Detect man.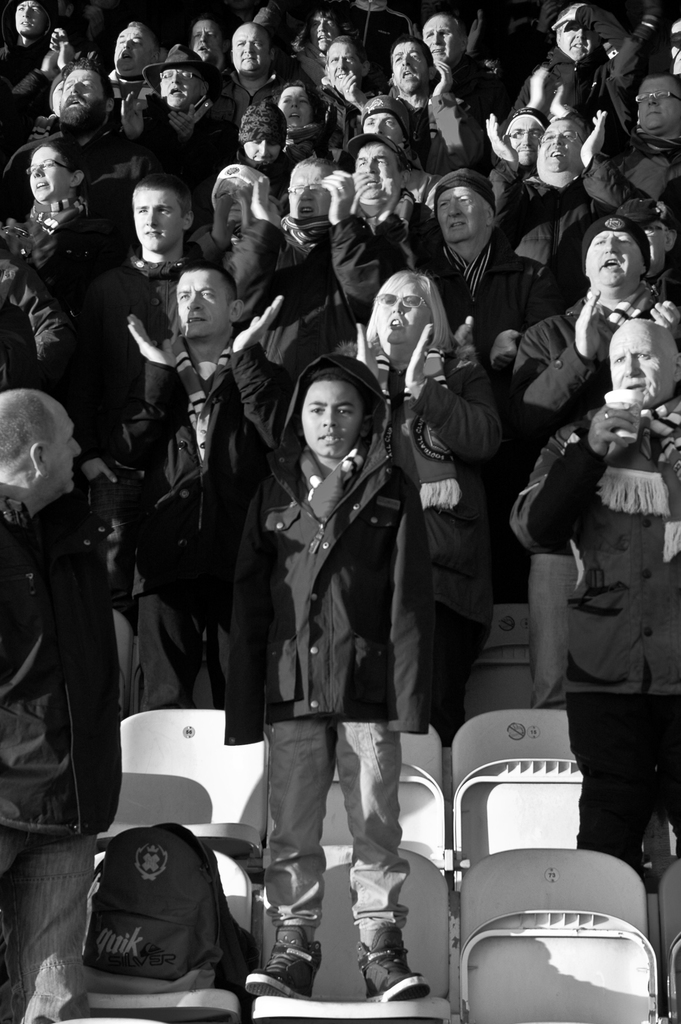
Detected at locate(412, 164, 560, 388).
